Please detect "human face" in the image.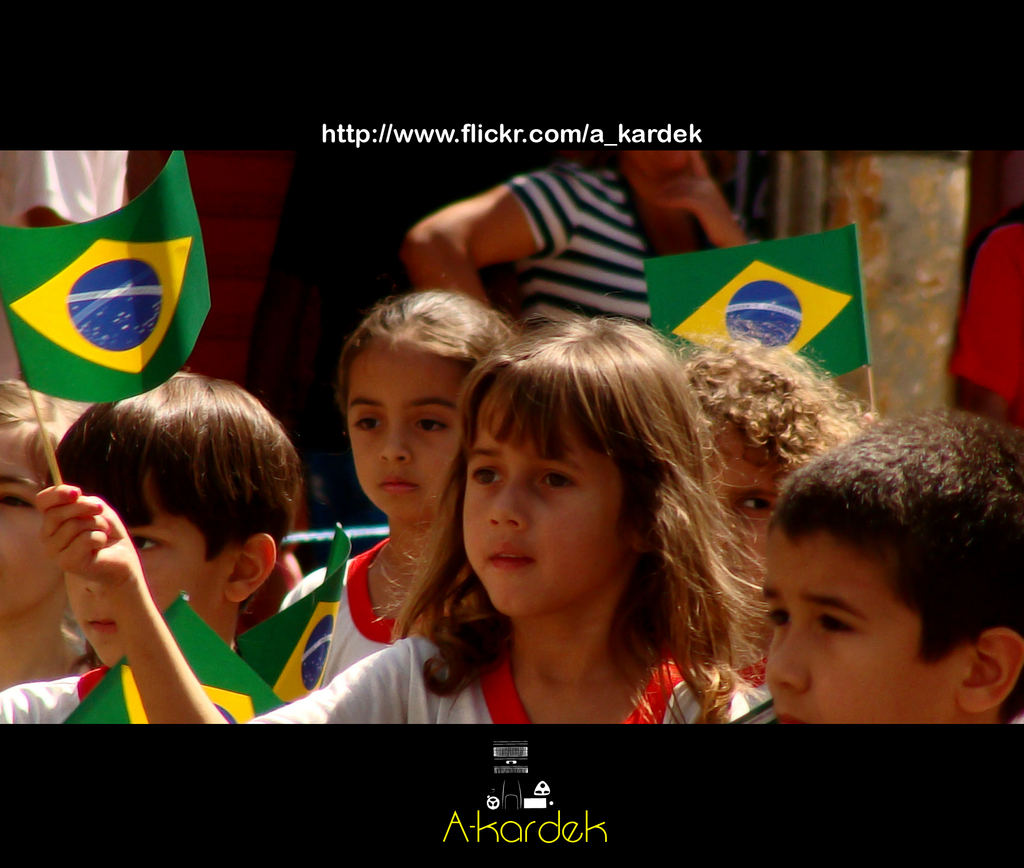
box=[0, 423, 65, 619].
